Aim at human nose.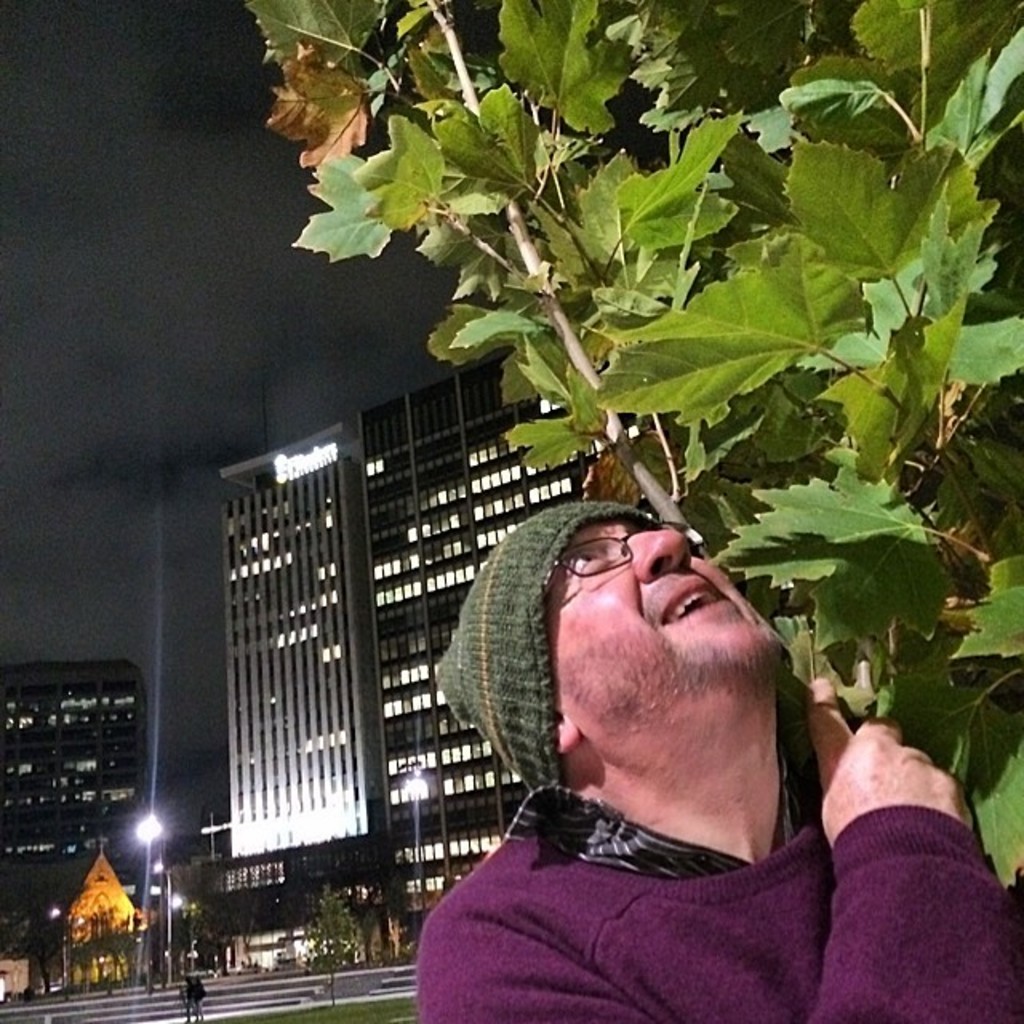
Aimed at (left=627, top=525, right=701, bottom=589).
